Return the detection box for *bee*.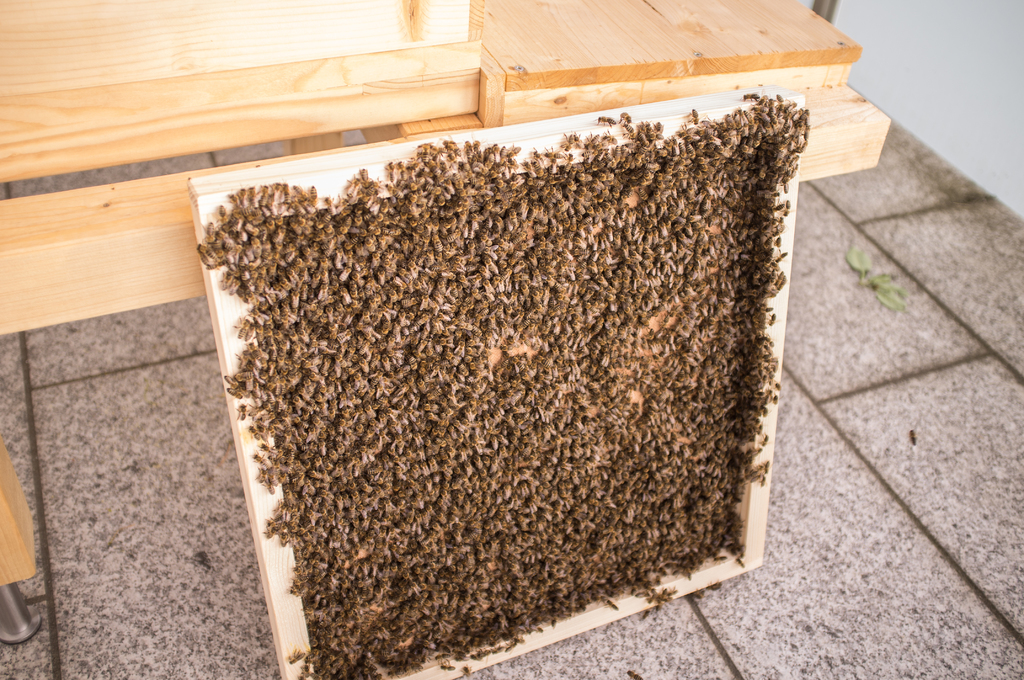
BBox(527, 204, 537, 220).
